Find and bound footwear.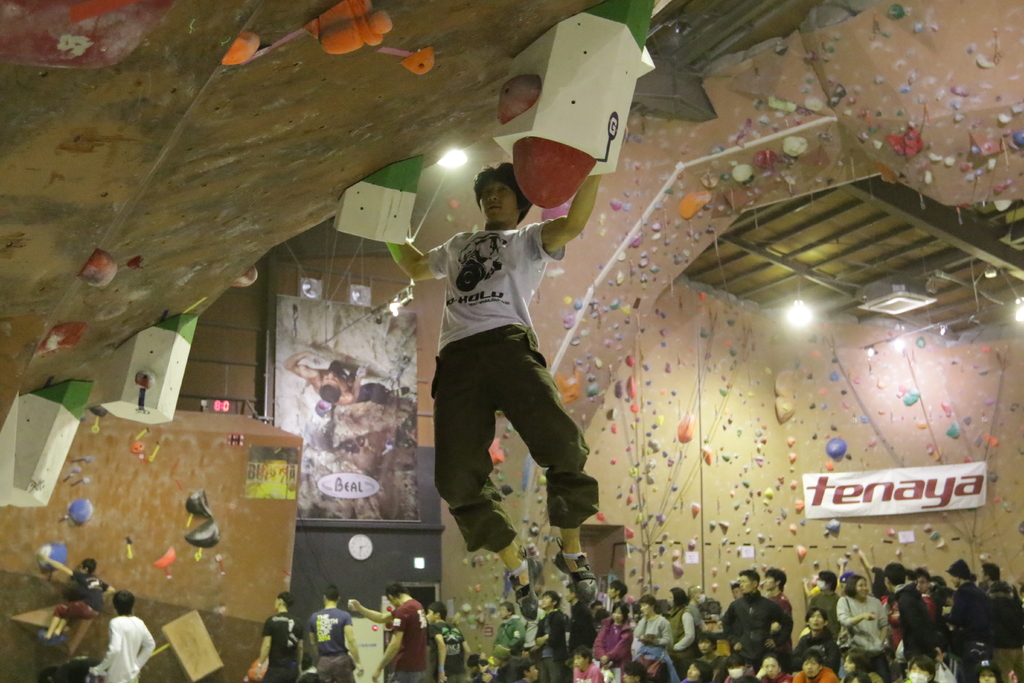
Bound: BBox(507, 553, 543, 624).
